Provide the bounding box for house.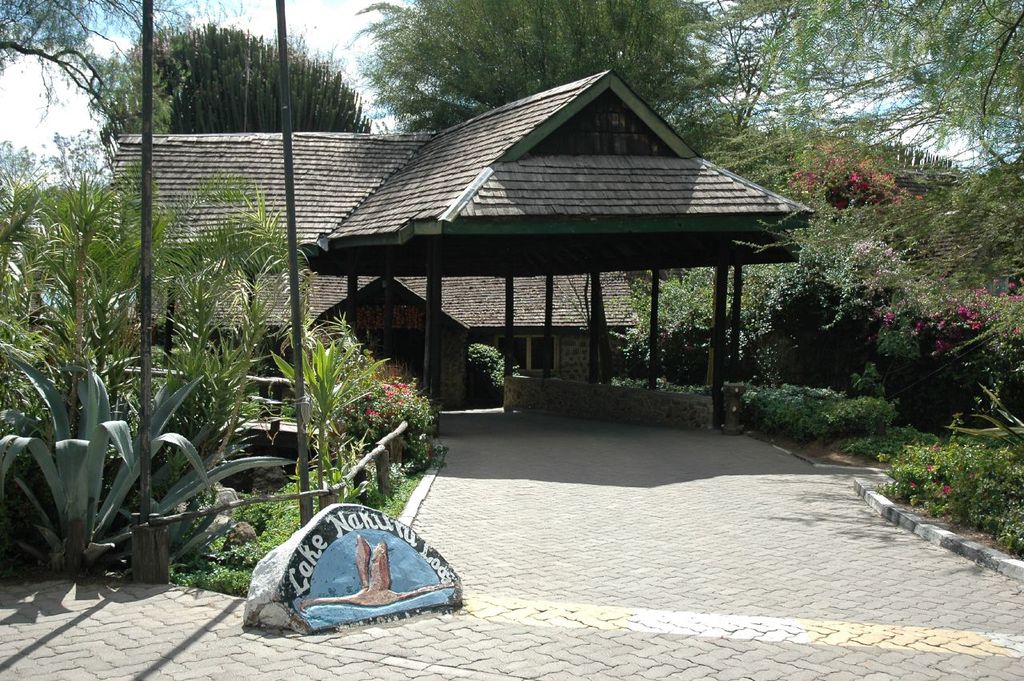
[left=93, top=62, right=826, bottom=447].
